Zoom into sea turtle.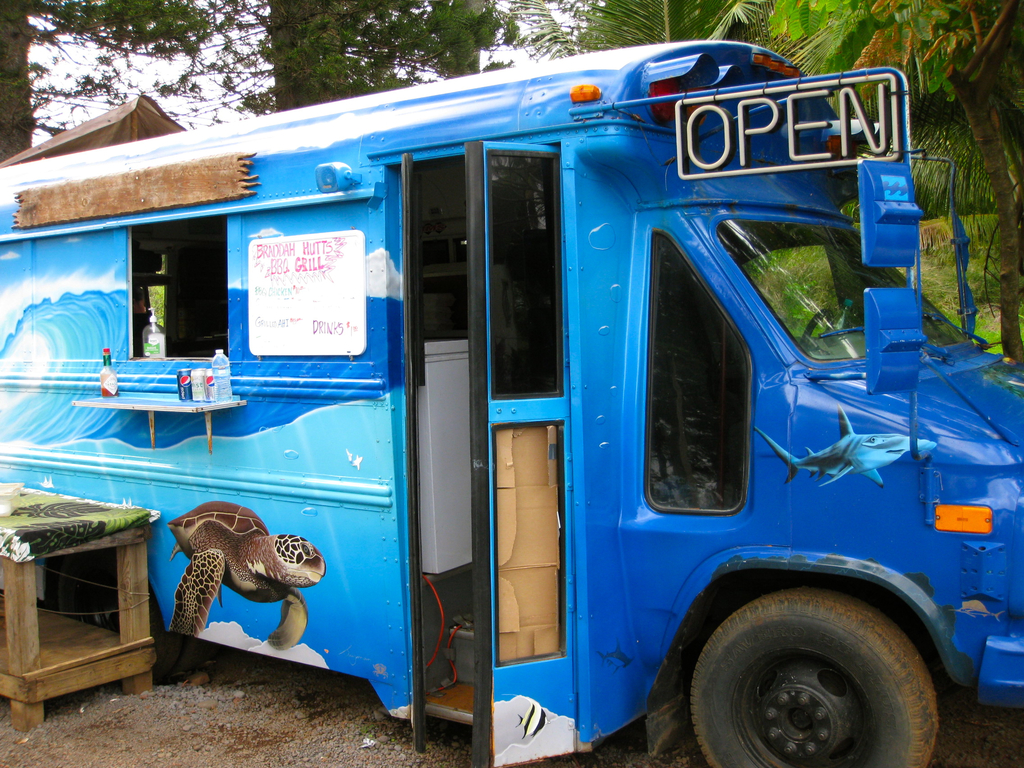
Zoom target: [left=159, top=501, right=325, bottom=652].
